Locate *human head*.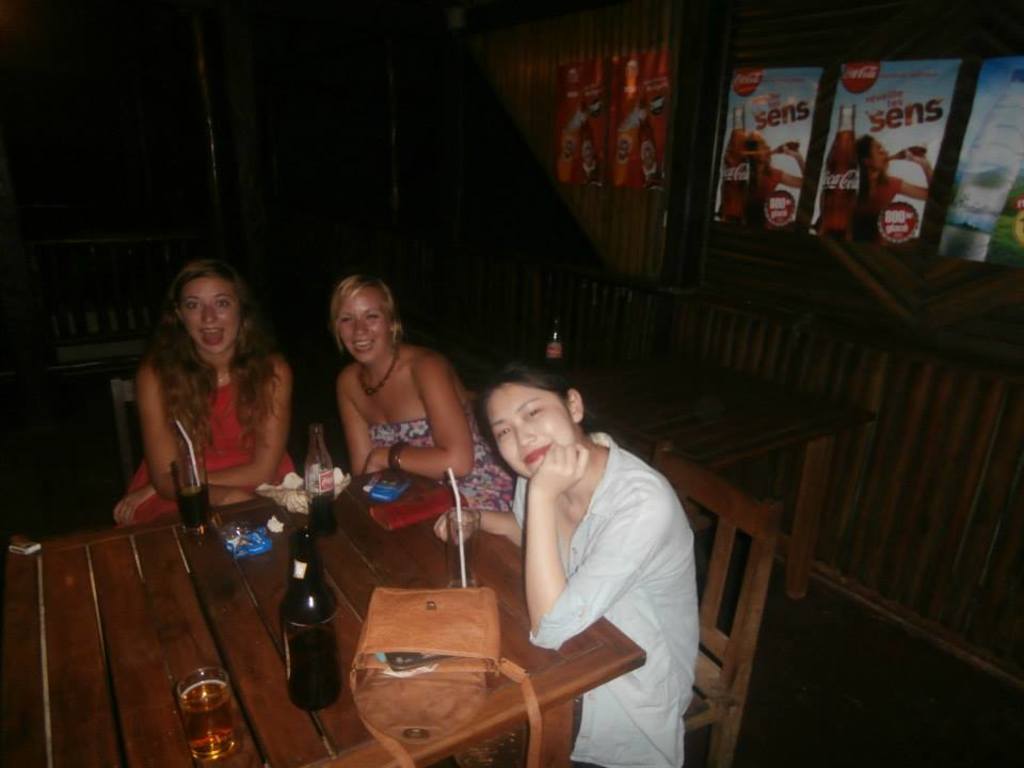
Bounding box: 470 365 591 481.
